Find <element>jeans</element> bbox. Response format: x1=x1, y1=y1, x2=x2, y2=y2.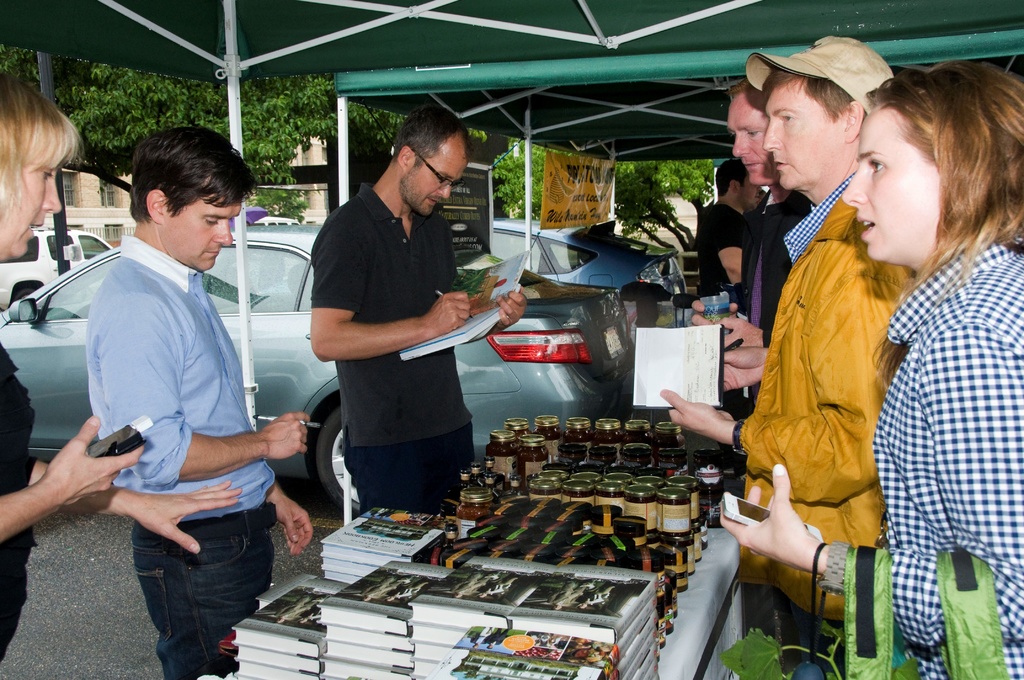
x1=114, y1=512, x2=264, y2=675.
